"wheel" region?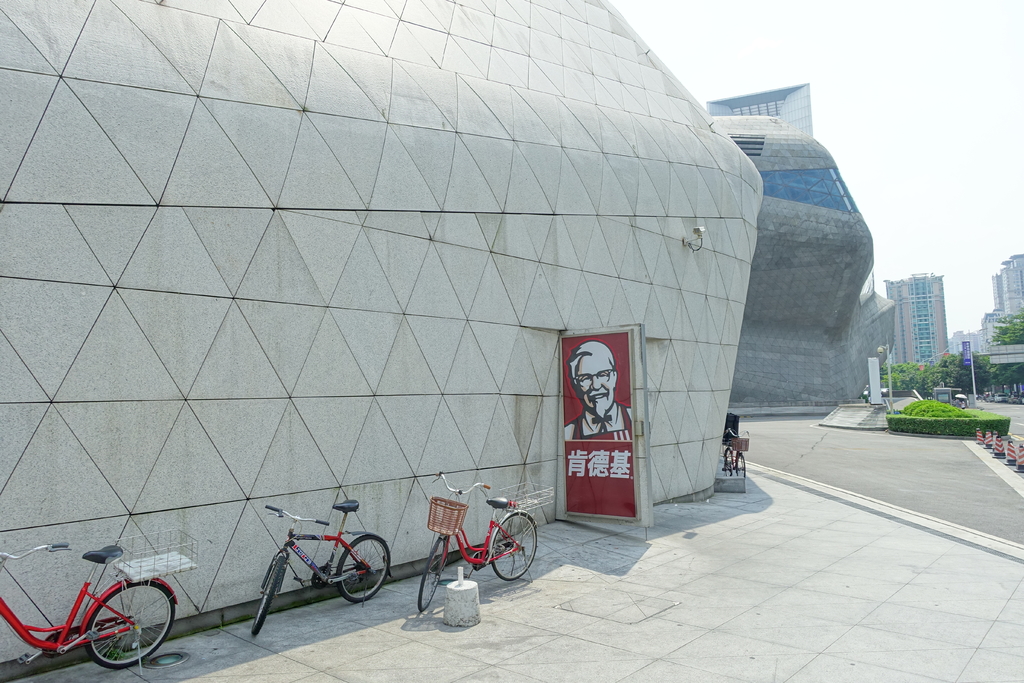
[x1=490, y1=509, x2=540, y2=582]
